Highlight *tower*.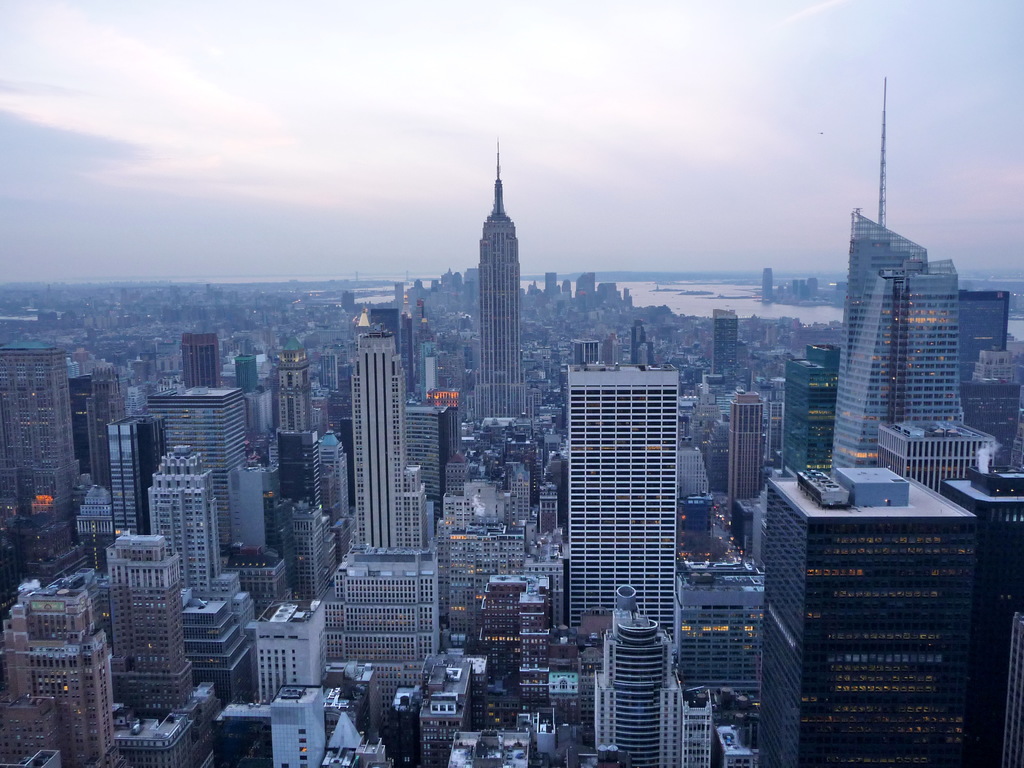
Highlighted region: (left=280, top=336, right=311, bottom=428).
